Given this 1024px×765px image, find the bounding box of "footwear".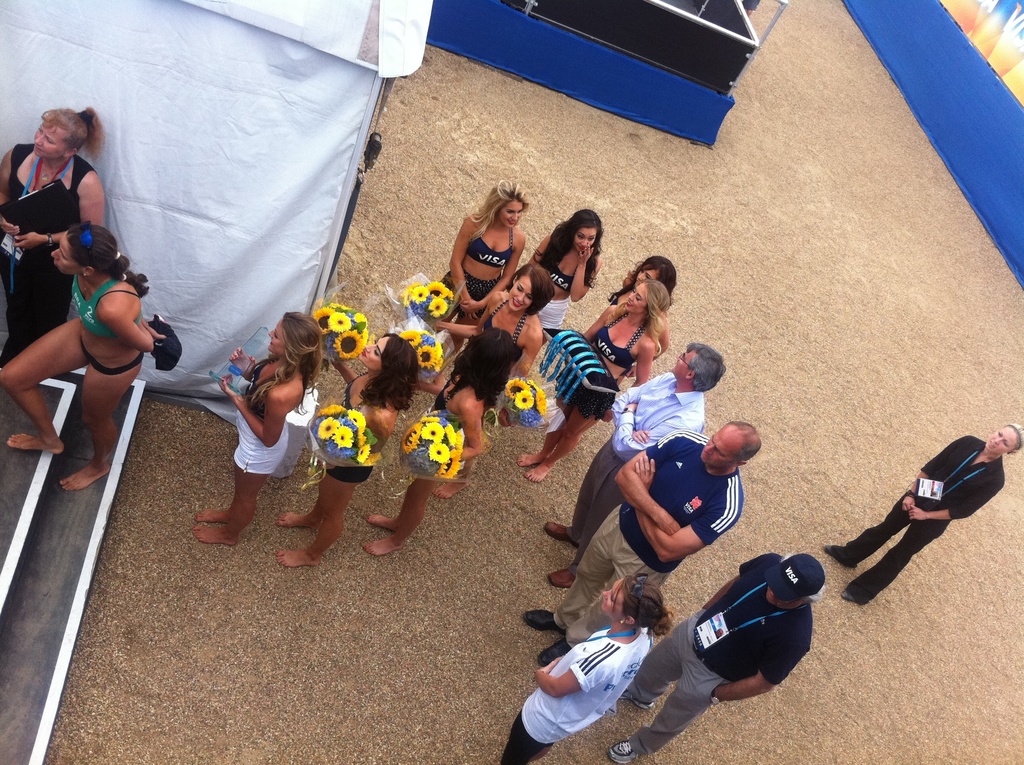
<region>547, 568, 577, 591</region>.
